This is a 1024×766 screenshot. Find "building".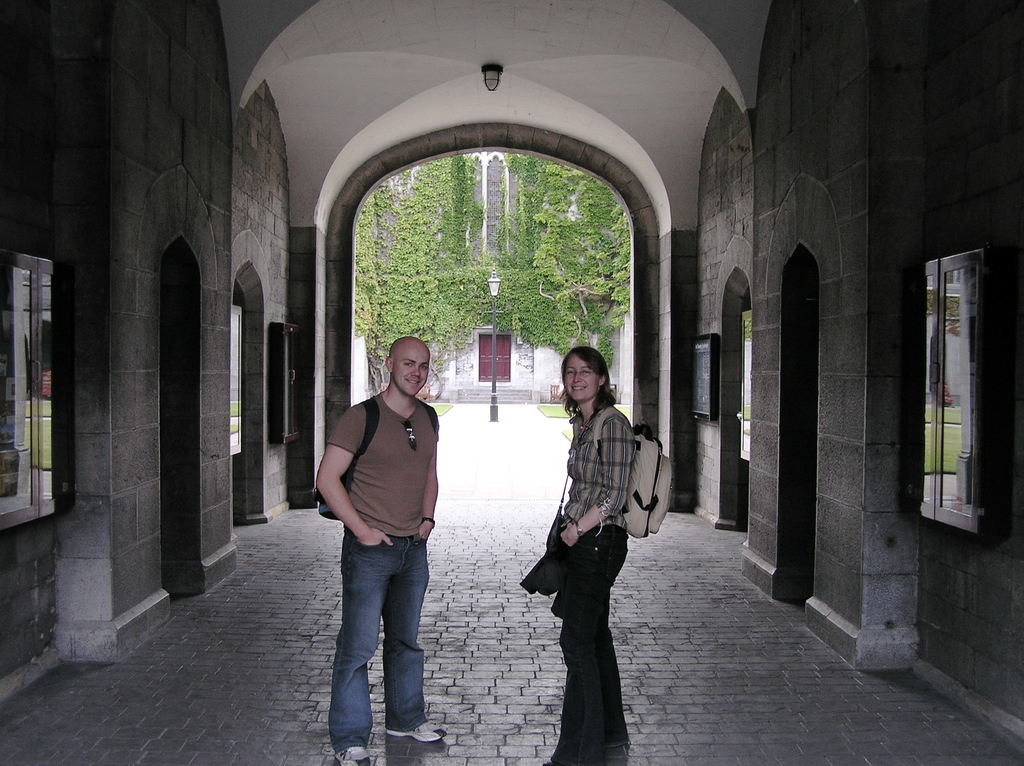
Bounding box: (353, 150, 630, 404).
